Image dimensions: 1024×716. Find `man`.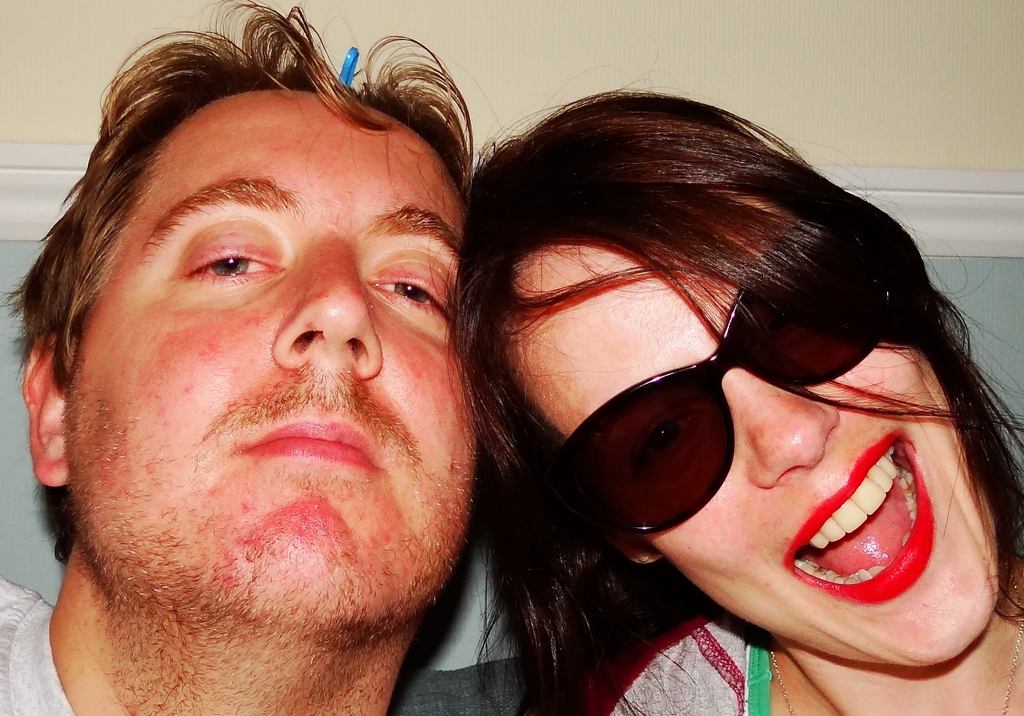
0 10 707 715.
